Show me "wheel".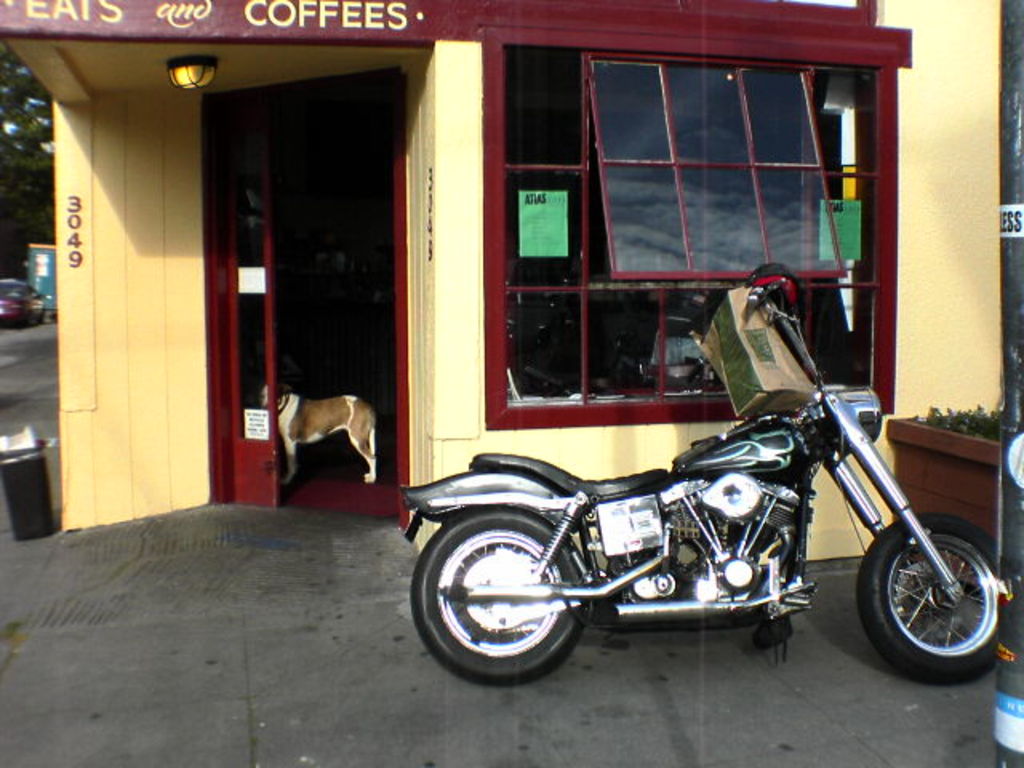
"wheel" is here: bbox=[405, 506, 597, 688].
